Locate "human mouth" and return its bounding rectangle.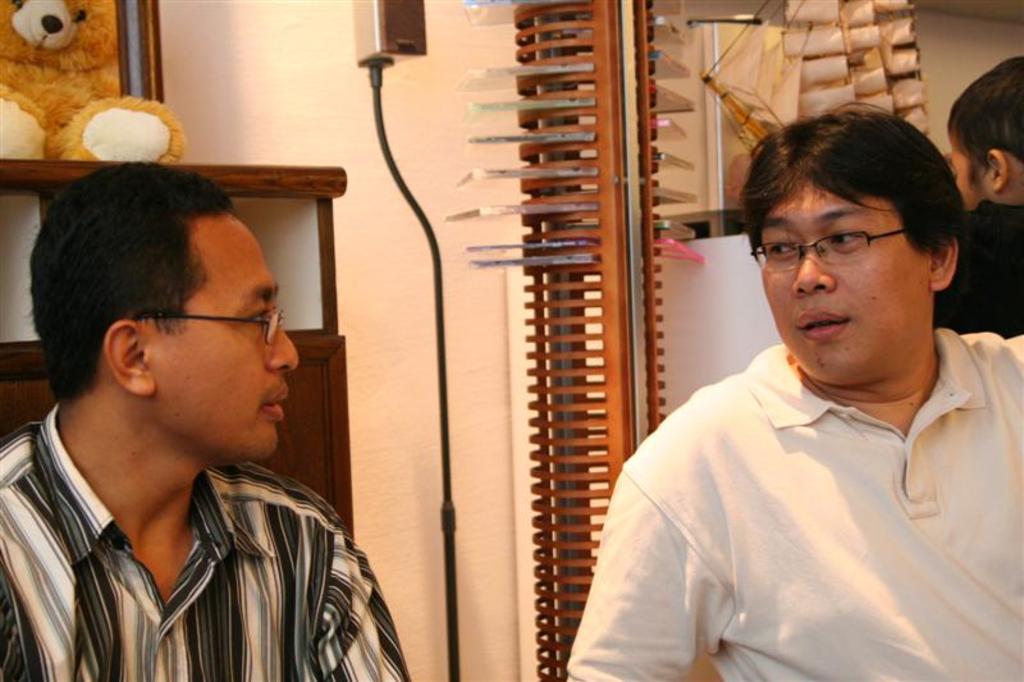
261/380/288/427.
